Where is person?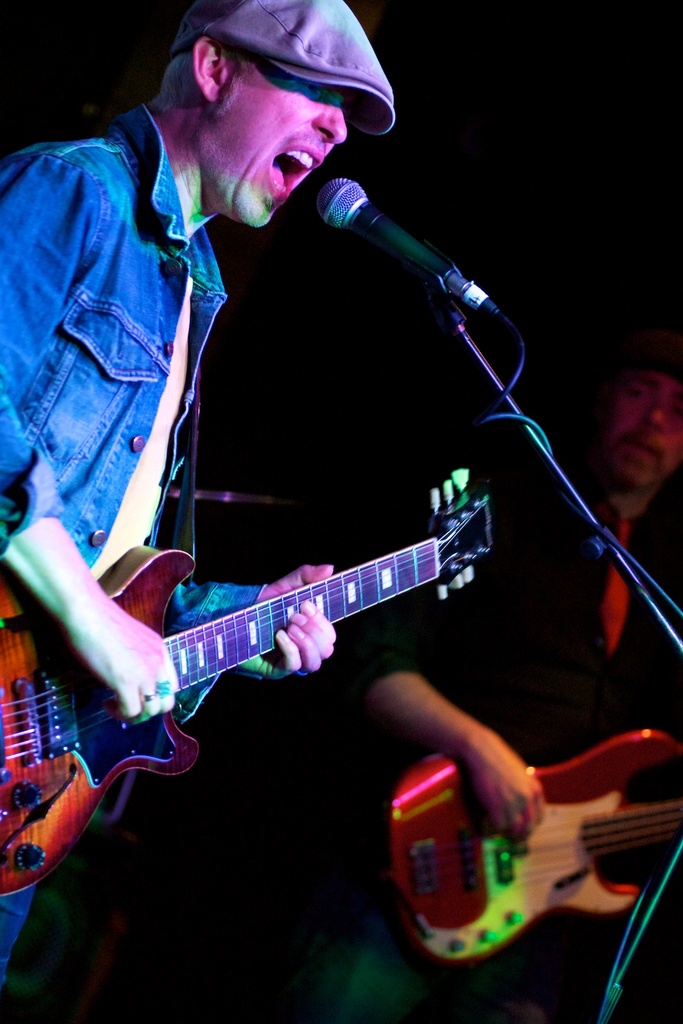
15 36 529 925.
